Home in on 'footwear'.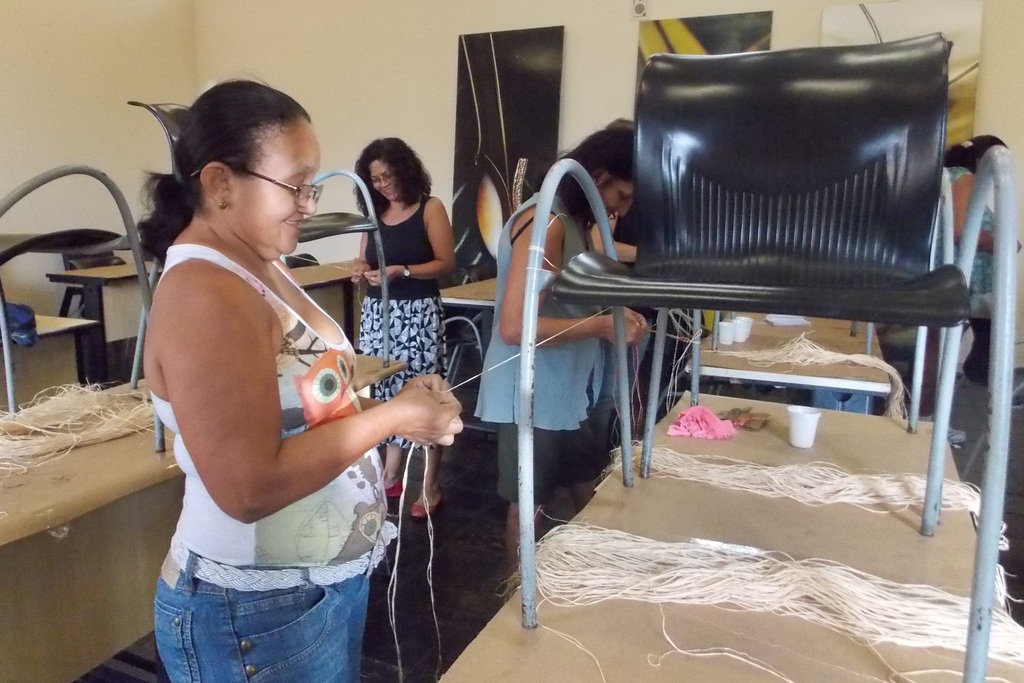
Homed in at [x1=374, y1=478, x2=410, y2=507].
